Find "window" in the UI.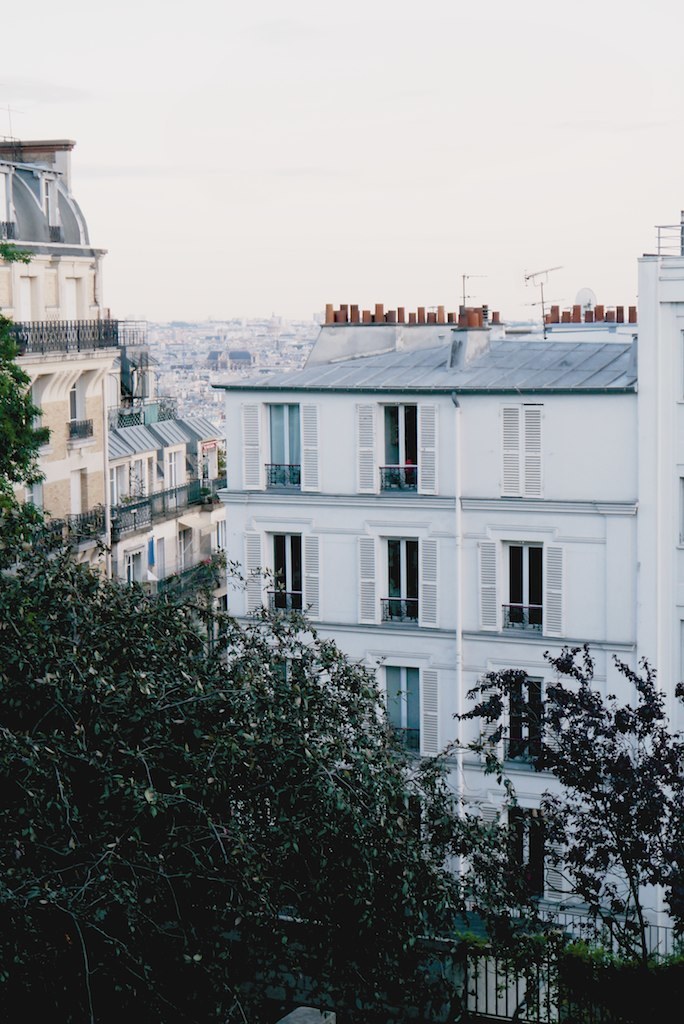
UI element at box=[390, 665, 438, 760].
